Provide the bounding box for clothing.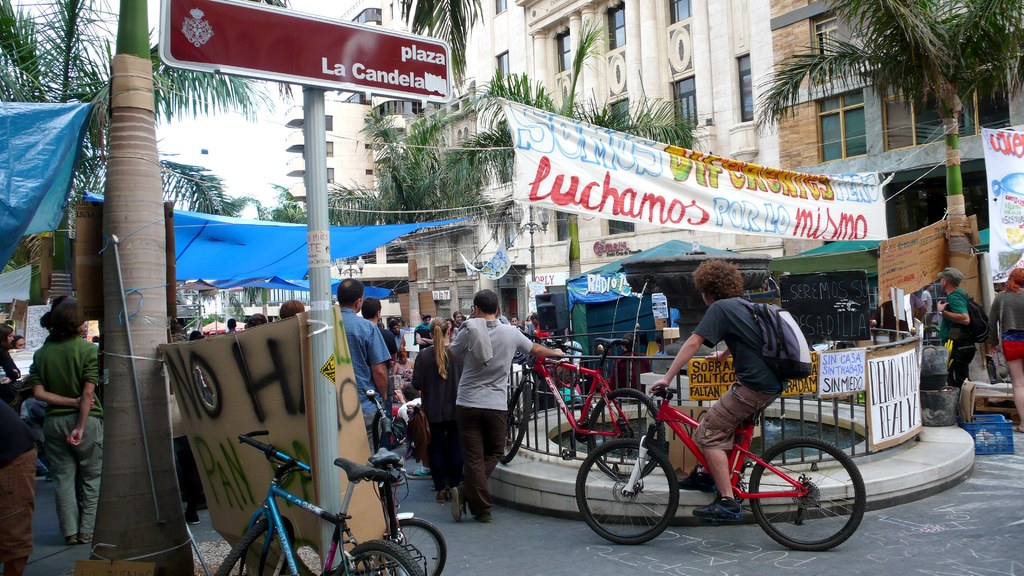
<region>390, 330, 399, 356</region>.
